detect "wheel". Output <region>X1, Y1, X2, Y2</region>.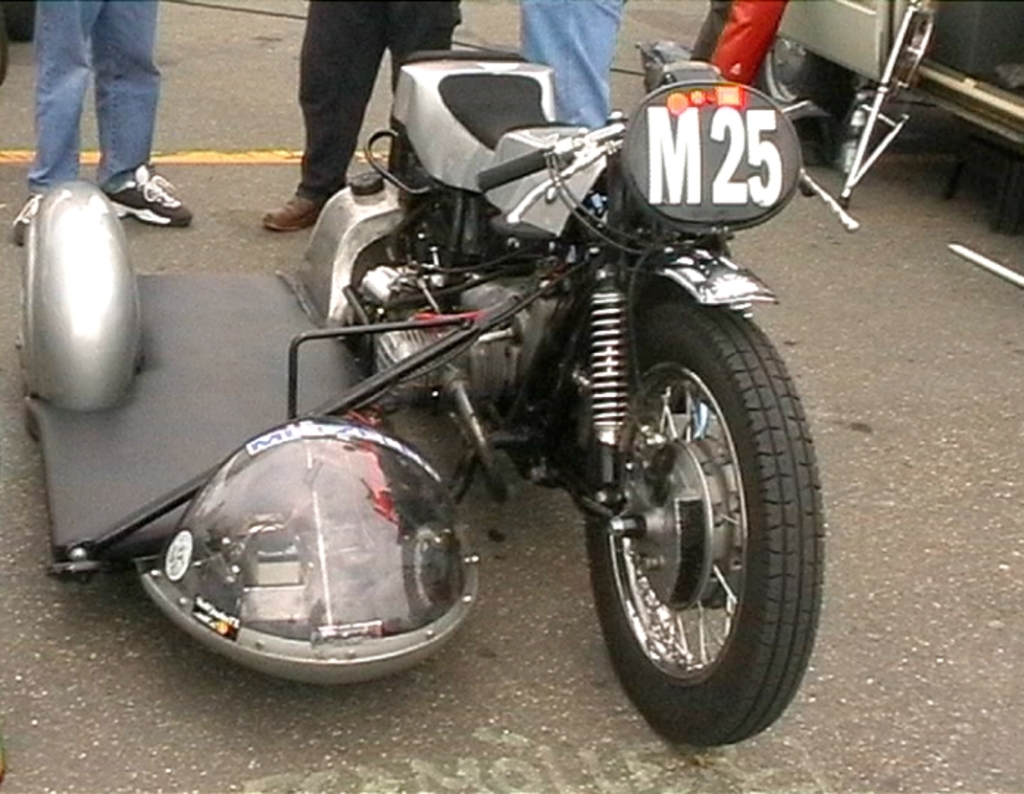
<region>0, 0, 9, 87</region>.
